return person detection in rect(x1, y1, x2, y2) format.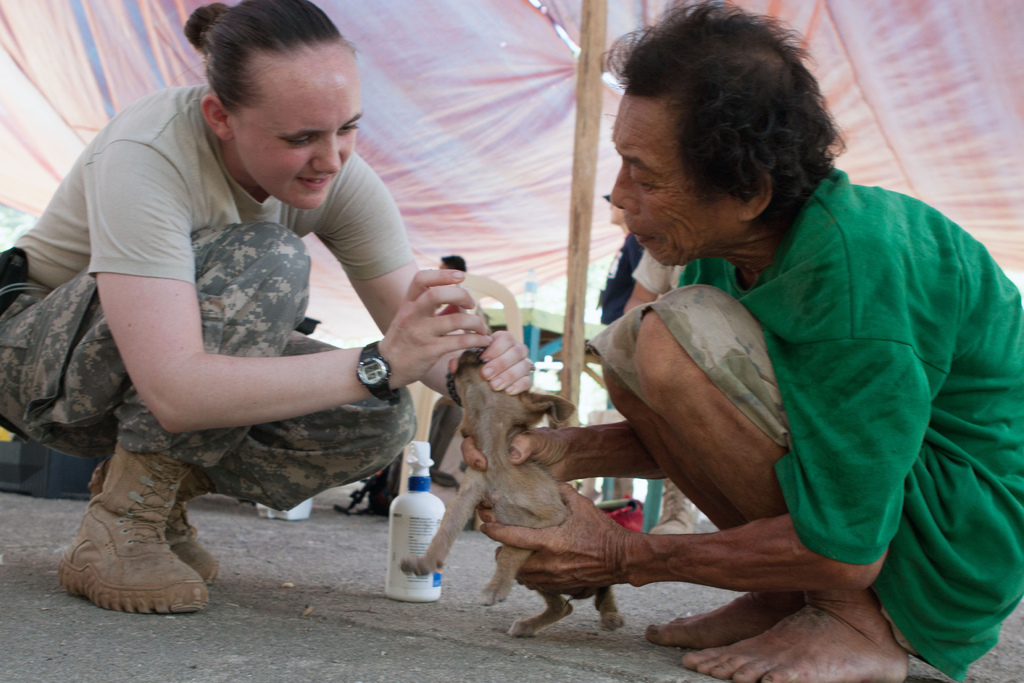
rect(0, 0, 532, 615).
